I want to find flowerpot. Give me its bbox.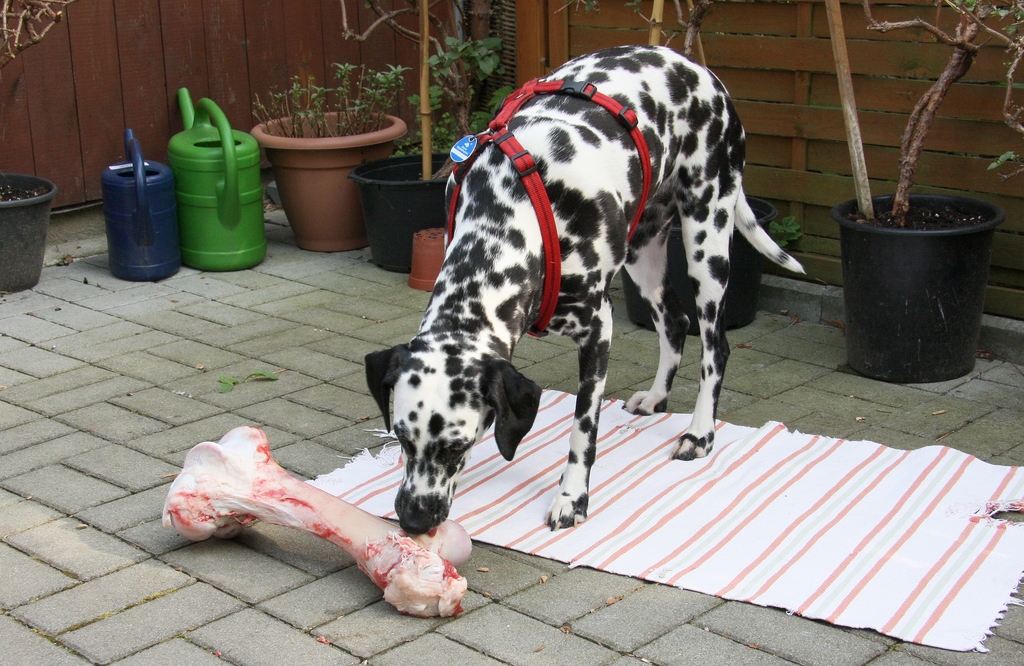
352:150:457:275.
